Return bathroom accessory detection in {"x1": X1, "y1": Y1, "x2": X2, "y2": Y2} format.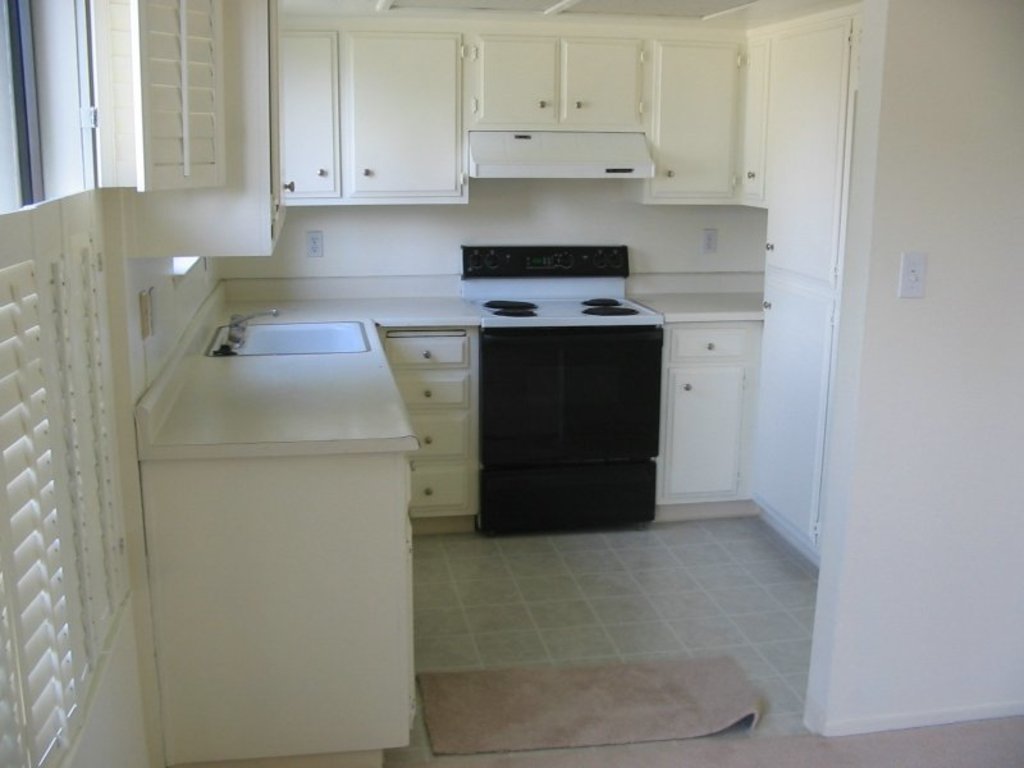
{"x1": 201, "y1": 298, "x2": 283, "y2": 356}.
